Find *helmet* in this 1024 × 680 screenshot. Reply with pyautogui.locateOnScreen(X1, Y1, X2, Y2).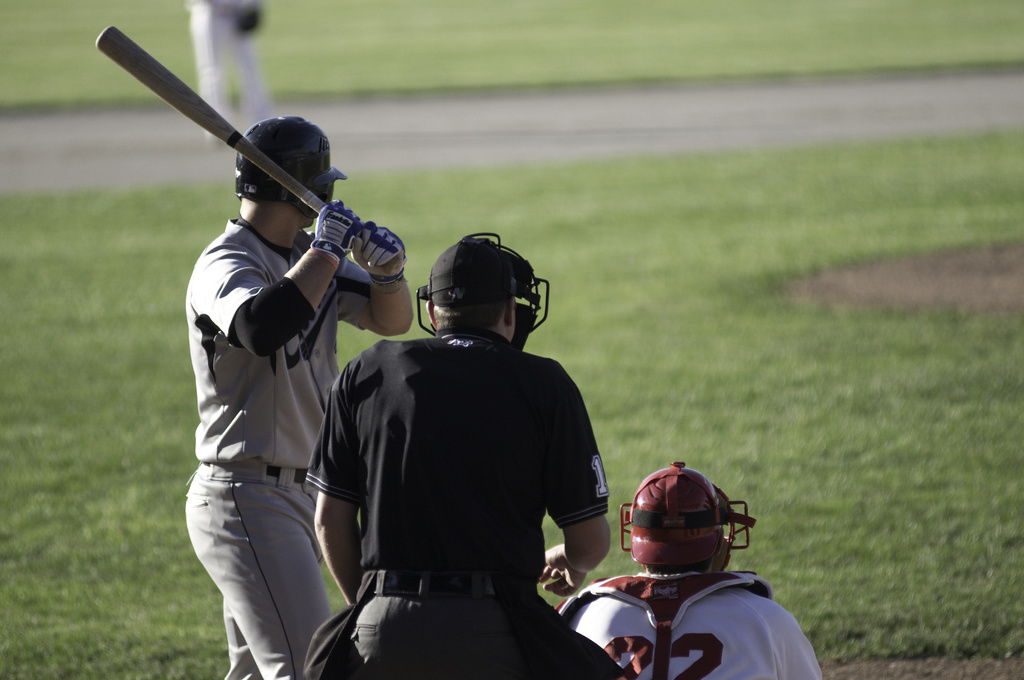
pyautogui.locateOnScreen(419, 234, 552, 360).
